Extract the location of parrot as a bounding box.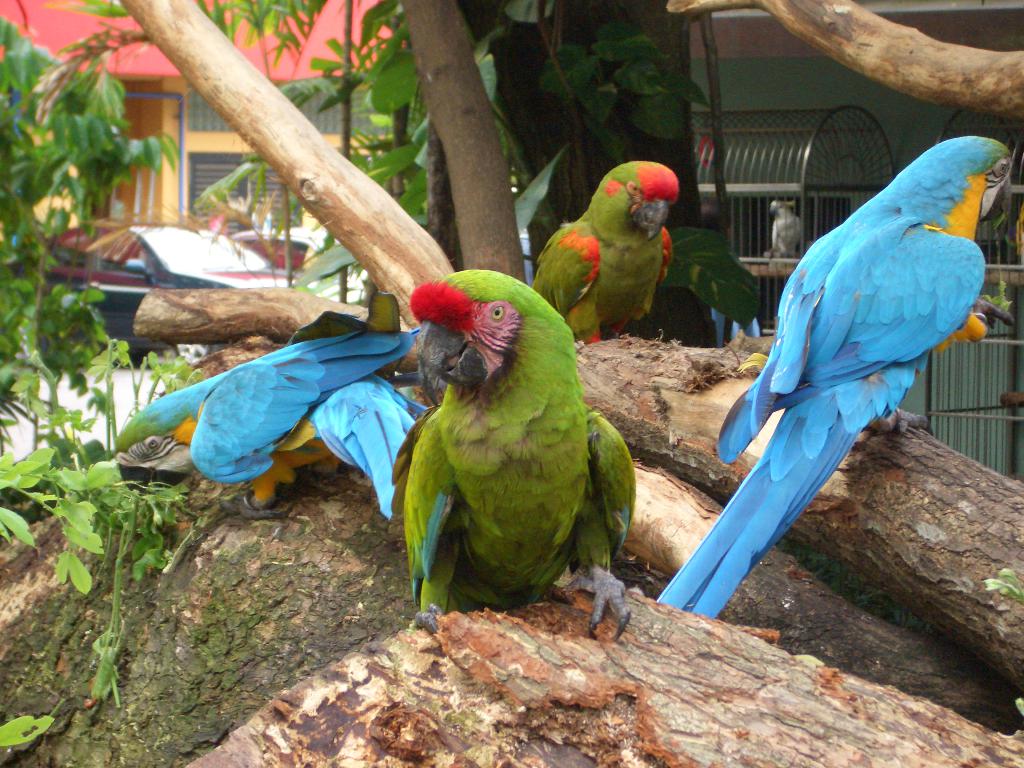
locate(531, 157, 682, 351).
